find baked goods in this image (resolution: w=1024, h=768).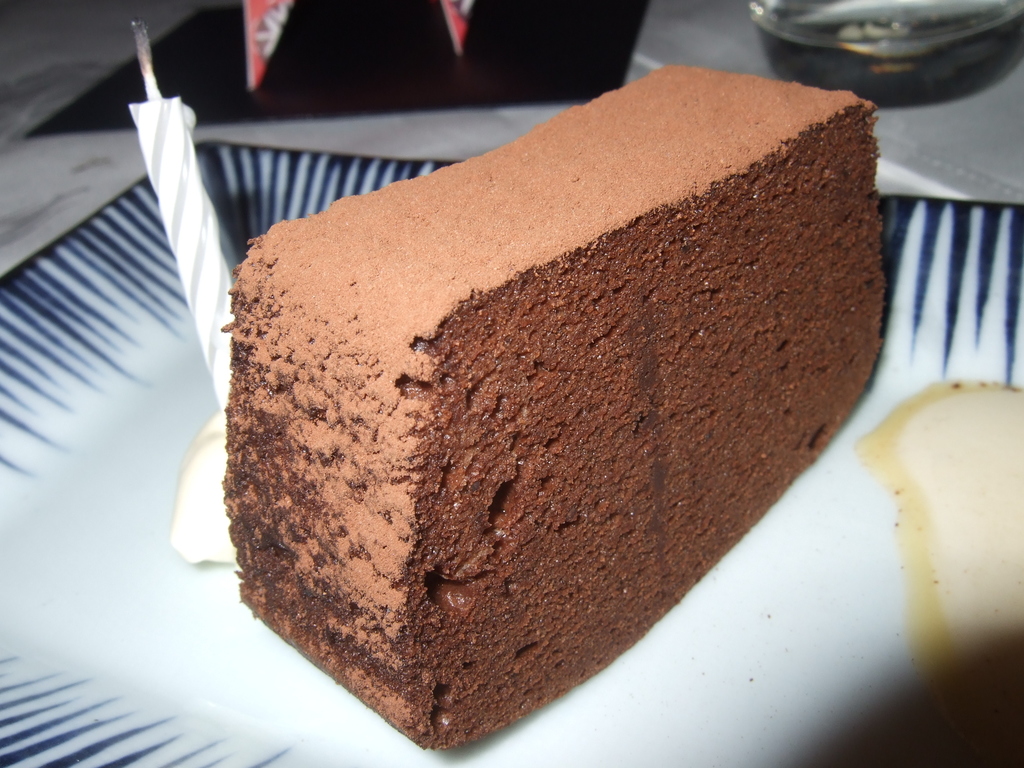
BBox(248, 92, 909, 692).
